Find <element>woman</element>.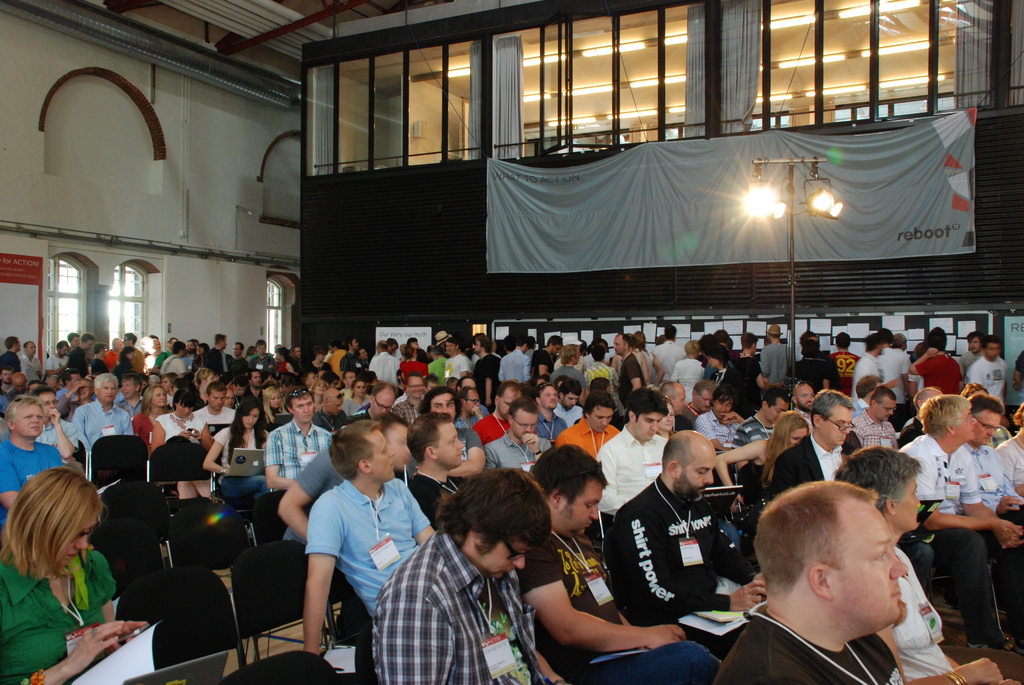
box=[261, 385, 289, 432].
